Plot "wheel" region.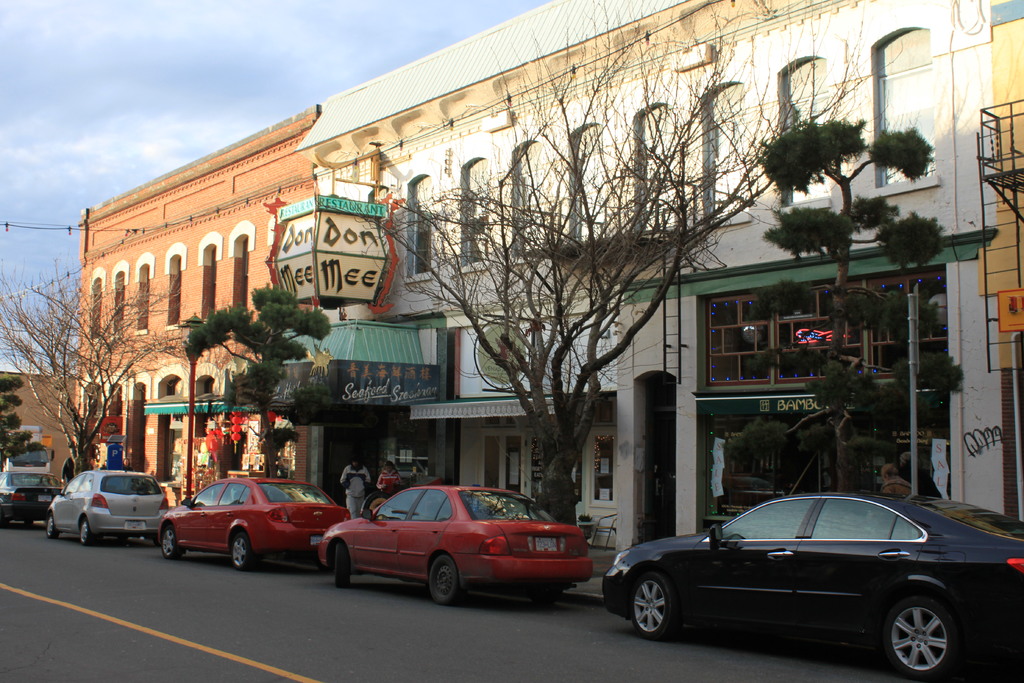
Plotted at pyautogui.locateOnScreen(428, 553, 466, 609).
